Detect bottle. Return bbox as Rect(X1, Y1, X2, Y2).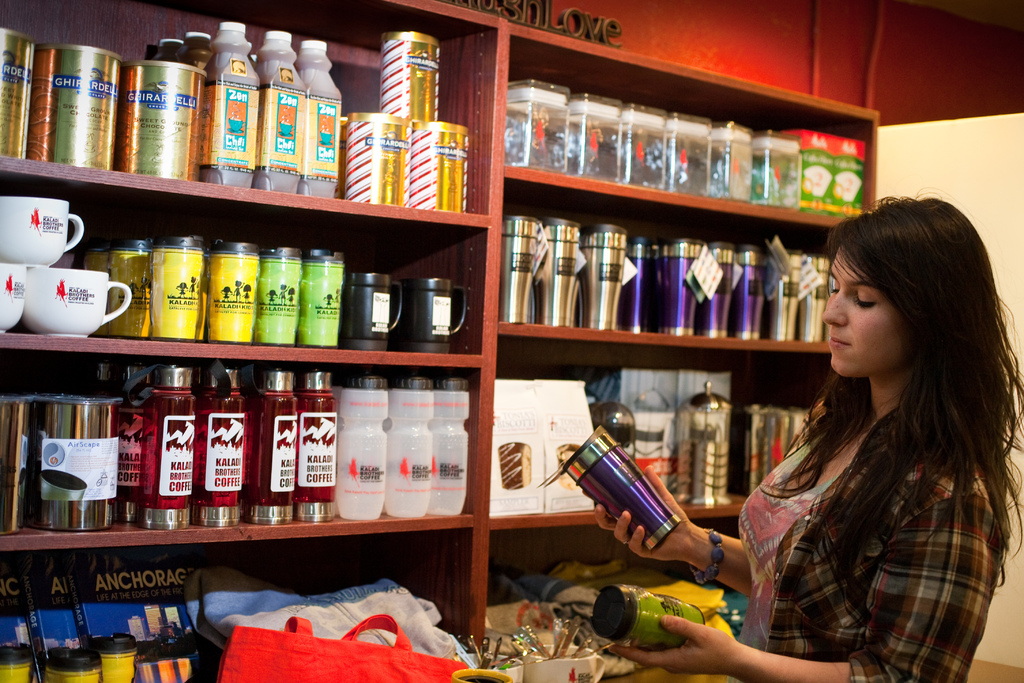
Rect(259, 247, 303, 346).
